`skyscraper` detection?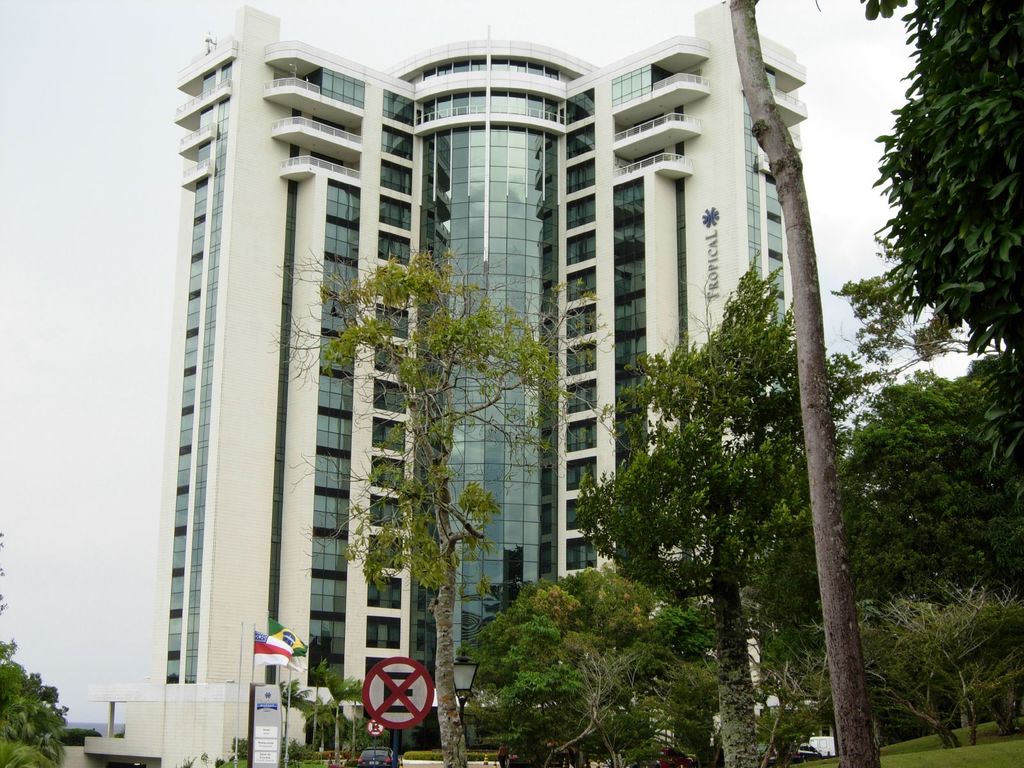
bbox(159, 4, 449, 711)
